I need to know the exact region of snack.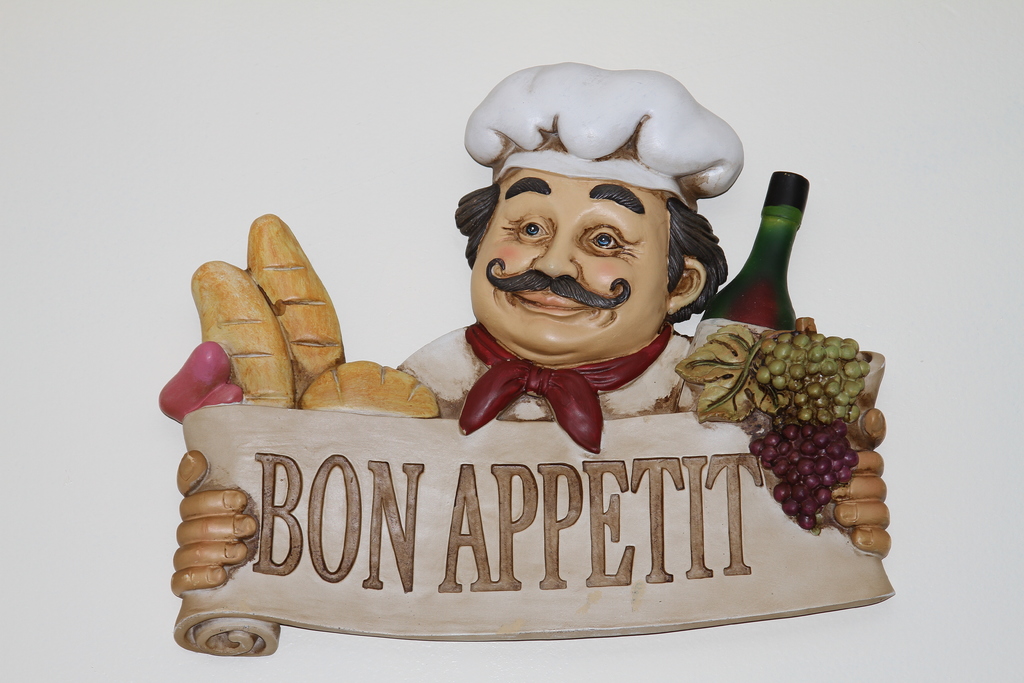
Region: 243 215 349 393.
